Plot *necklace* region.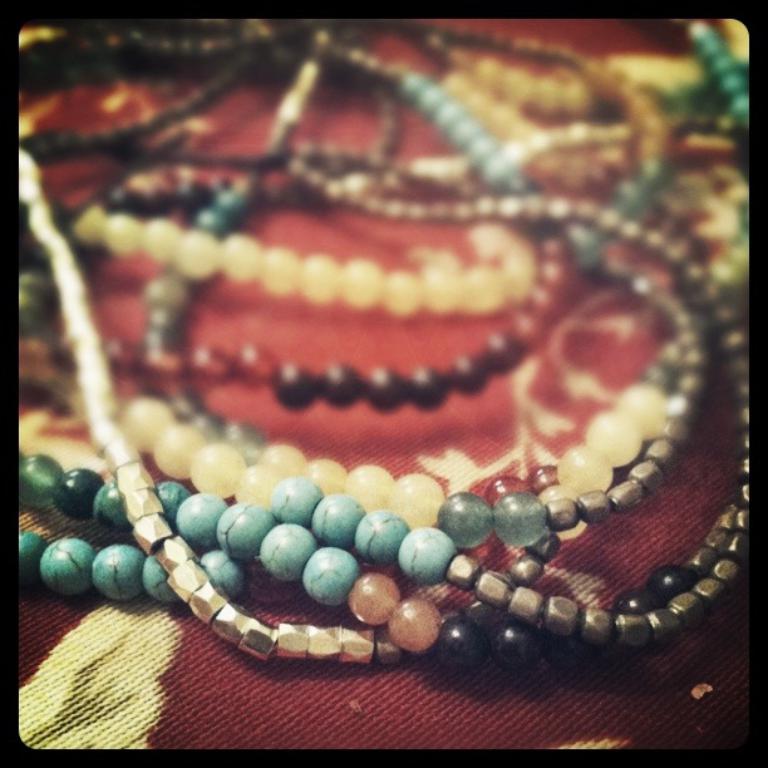
Plotted at box(654, 16, 752, 129).
